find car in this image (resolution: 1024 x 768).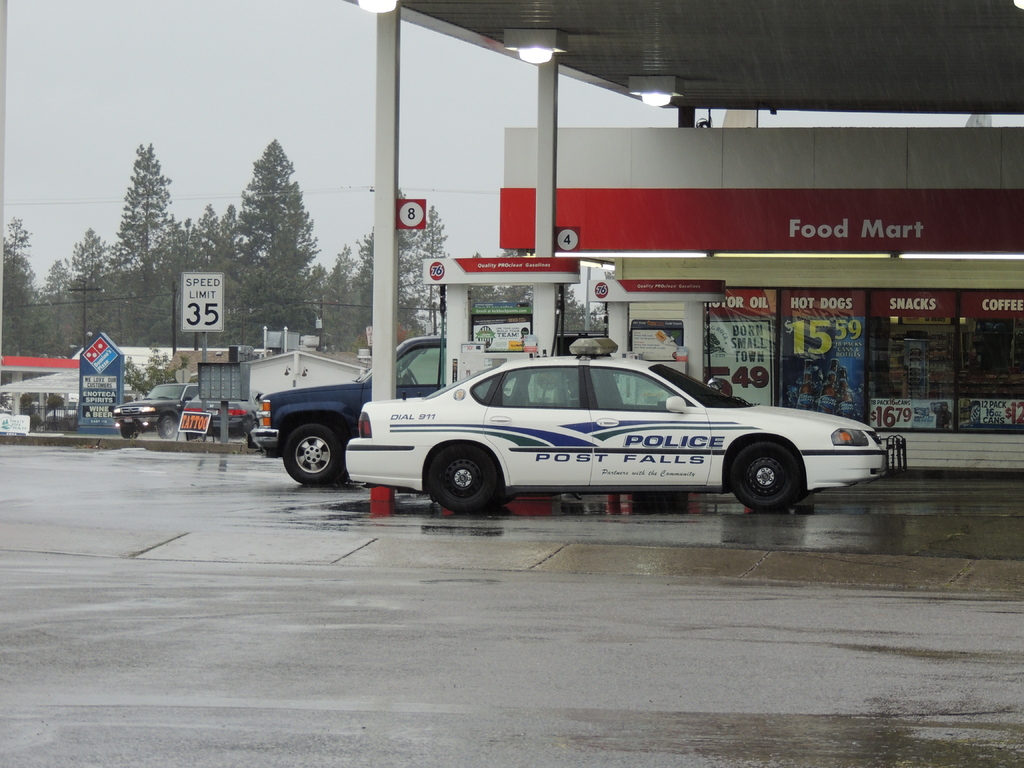
<box>248,335,438,488</box>.
